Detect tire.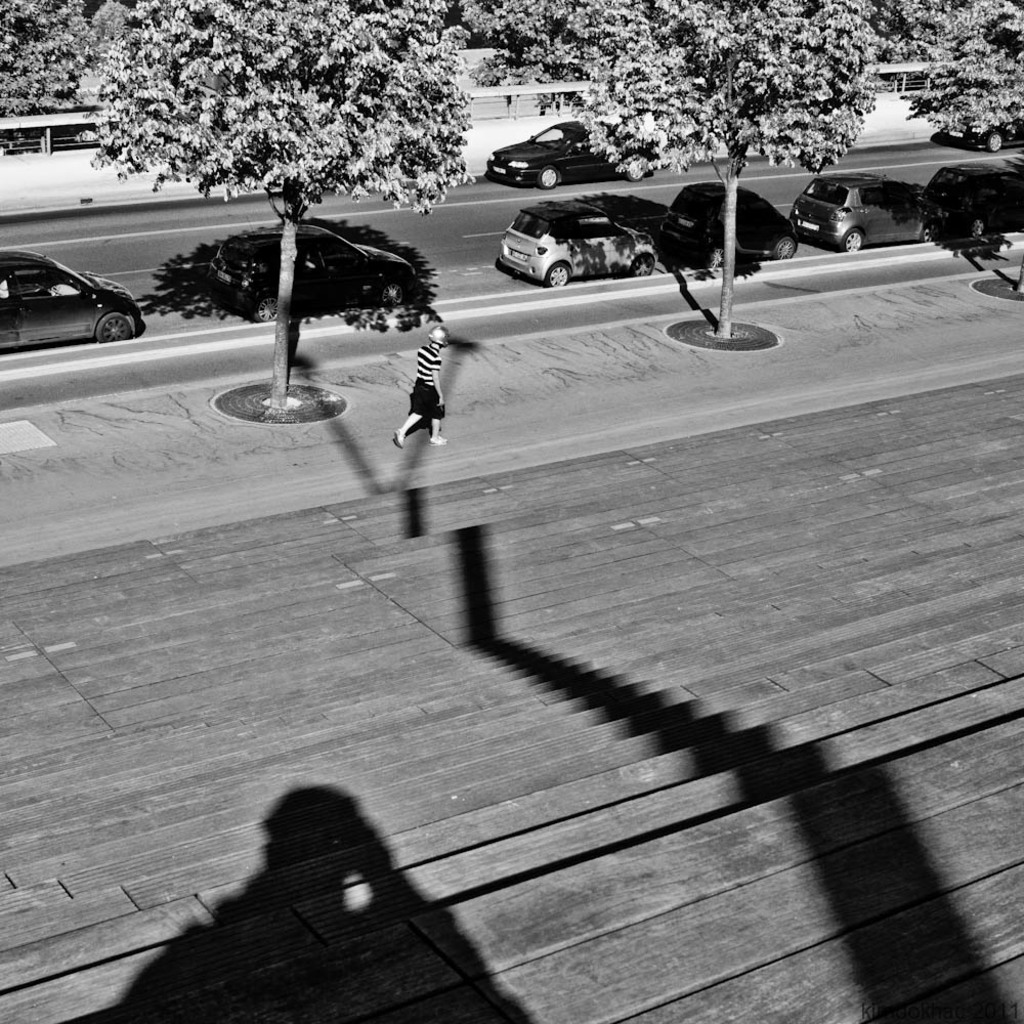
Detected at pyautogui.locateOnScreen(776, 233, 800, 258).
